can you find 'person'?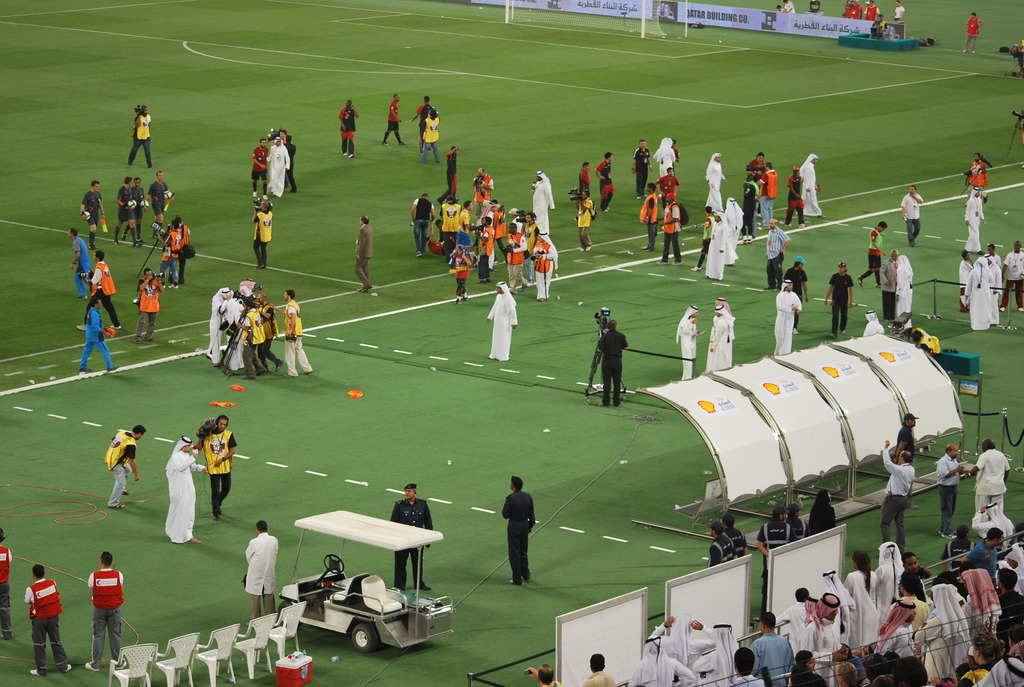
Yes, bounding box: select_region(83, 549, 145, 668).
